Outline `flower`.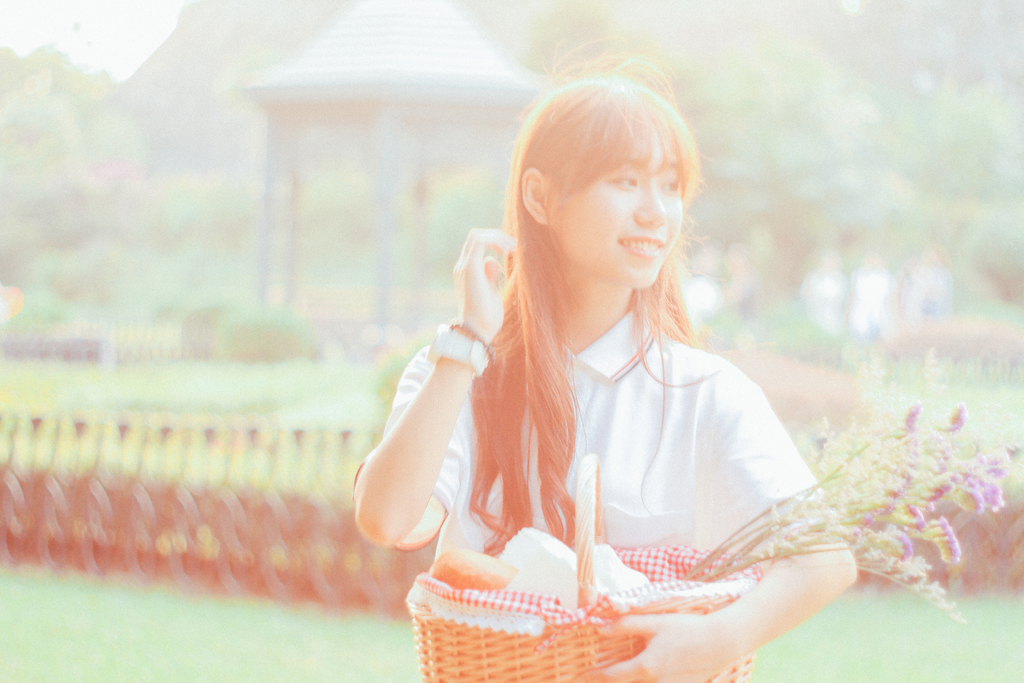
Outline: 924, 482, 955, 500.
